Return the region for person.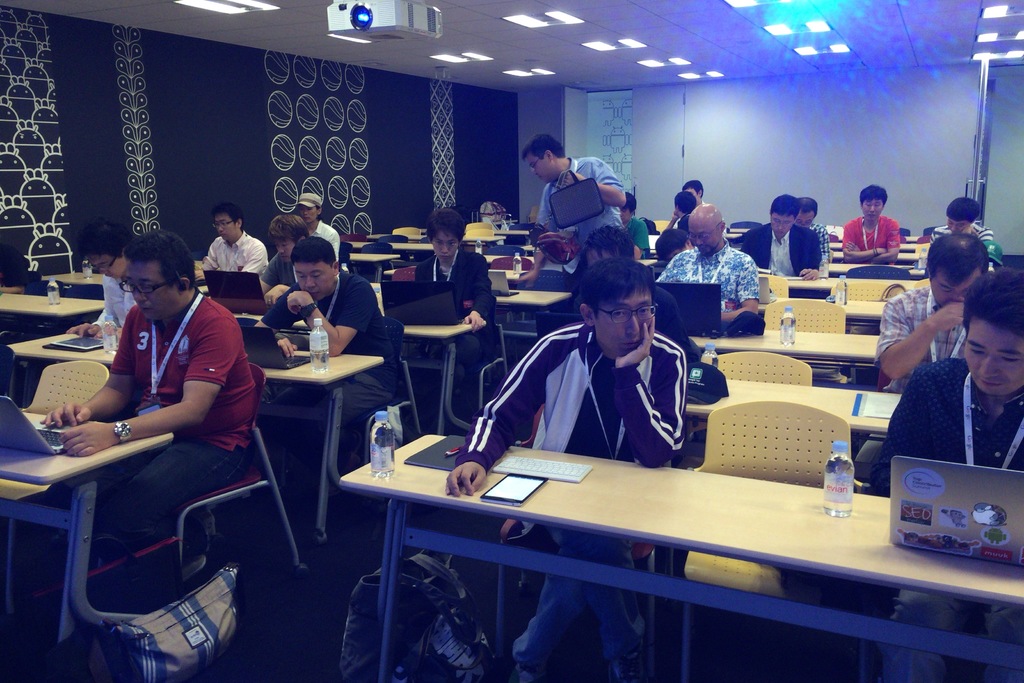
rect(557, 226, 684, 343).
